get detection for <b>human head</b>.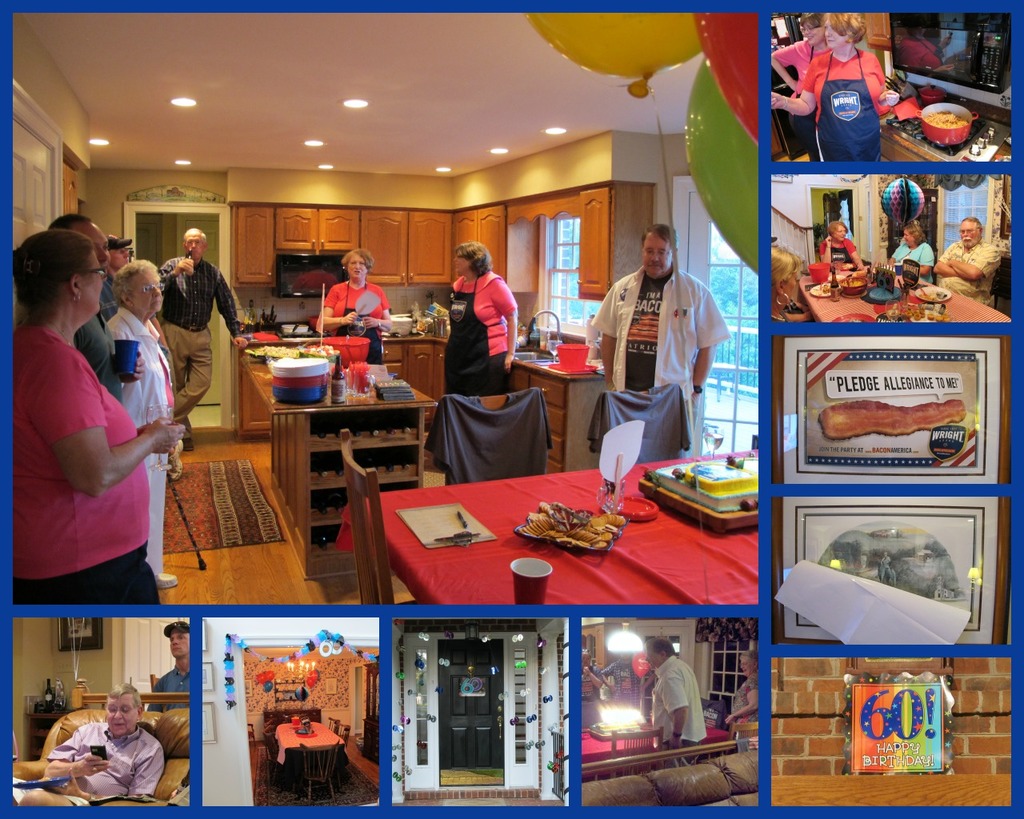
Detection: (left=822, top=6, right=868, bottom=50).
